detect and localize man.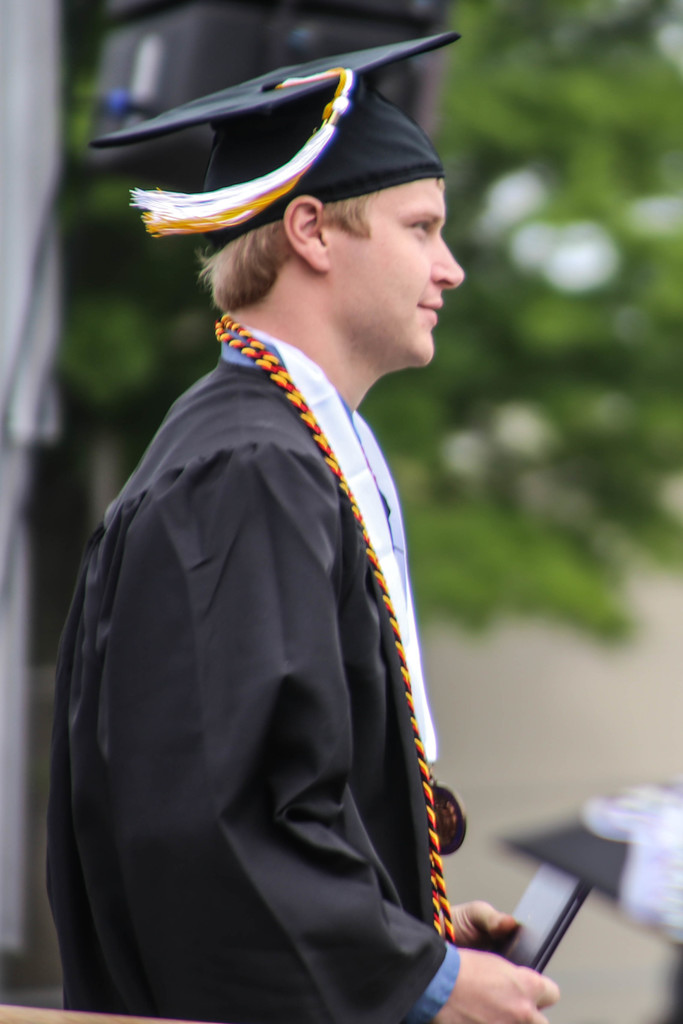
Localized at <bbox>26, 20, 530, 1023</bbox>.
